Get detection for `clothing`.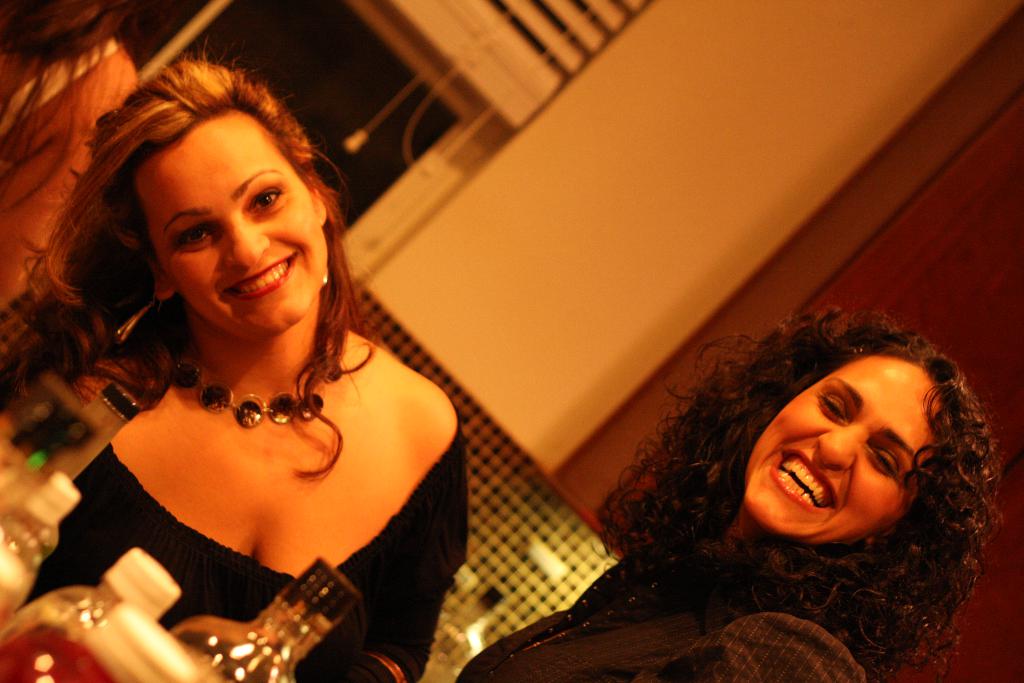
Detection: x1=21, y1=409, x2=465, y2=682.
